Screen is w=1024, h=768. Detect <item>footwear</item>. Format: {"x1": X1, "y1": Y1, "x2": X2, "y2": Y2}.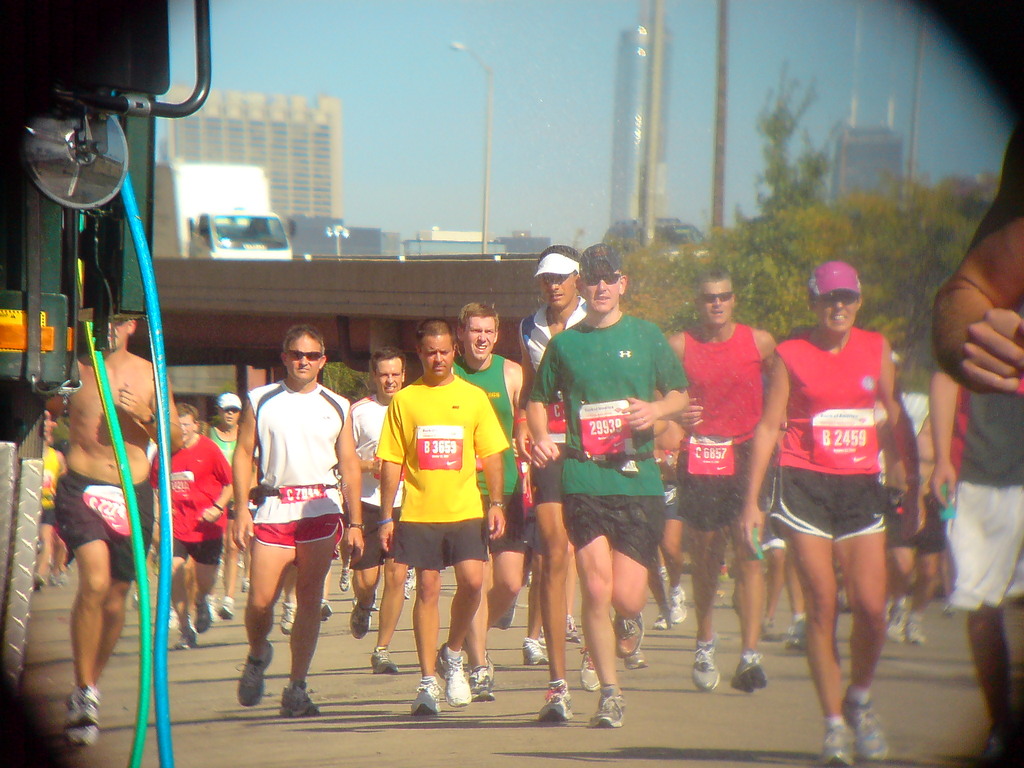
{"x1": 276, "y1": 678, "x2": 322, "y2": 717}.
